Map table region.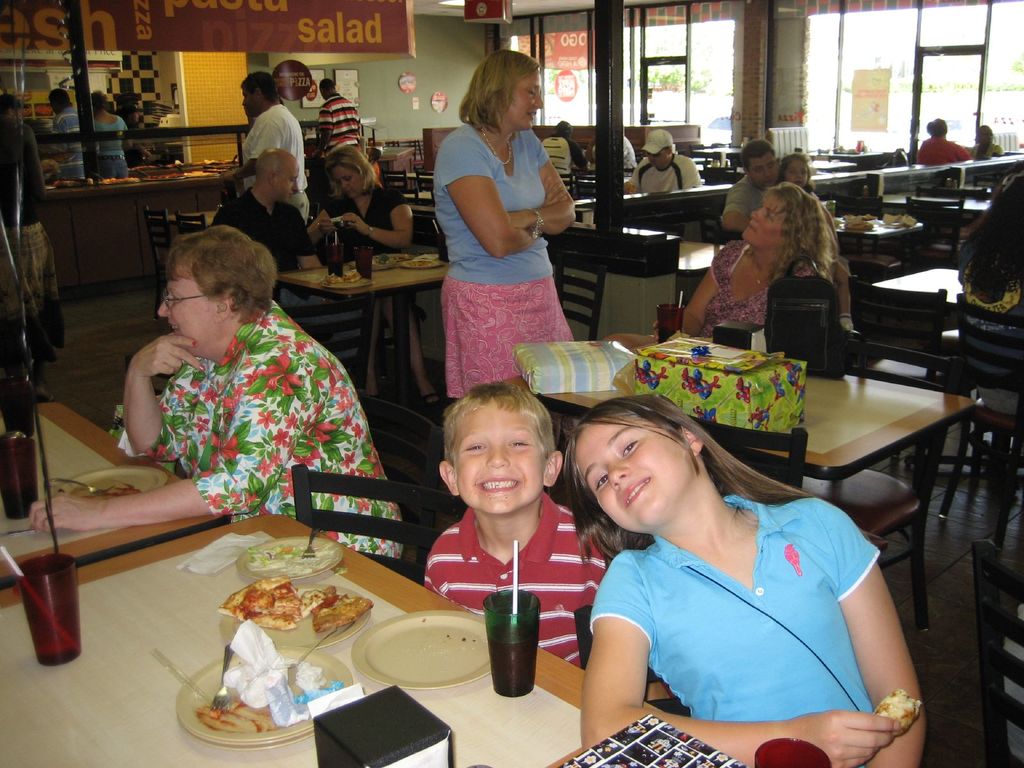
Mapped to [x1=881, y1=193, x2=991, y2=214].
